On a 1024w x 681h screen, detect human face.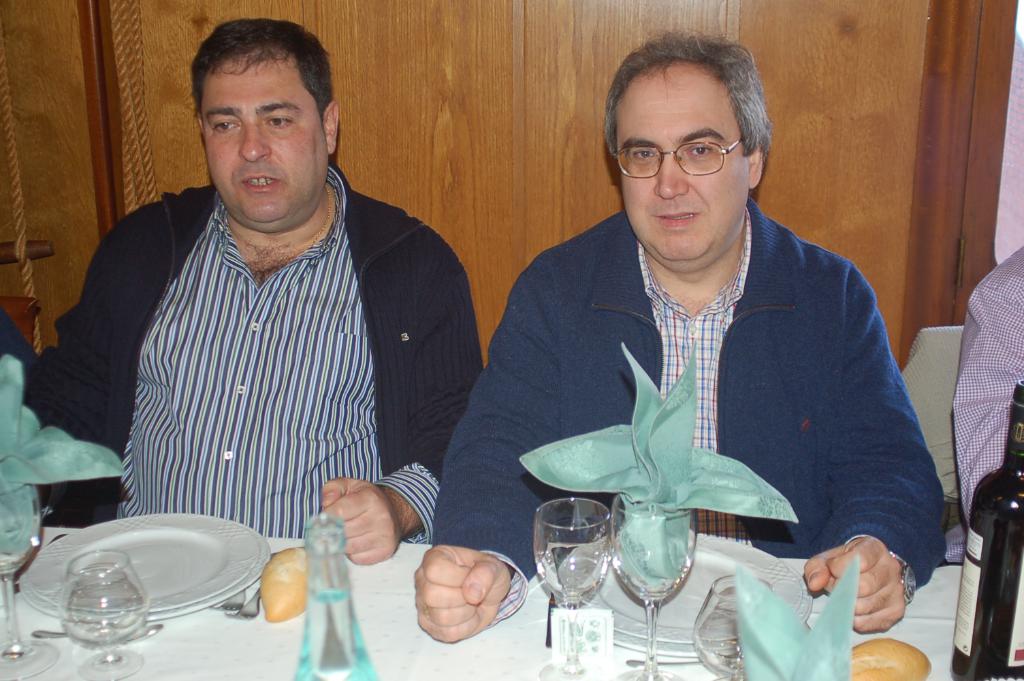
617,65,748,262.
